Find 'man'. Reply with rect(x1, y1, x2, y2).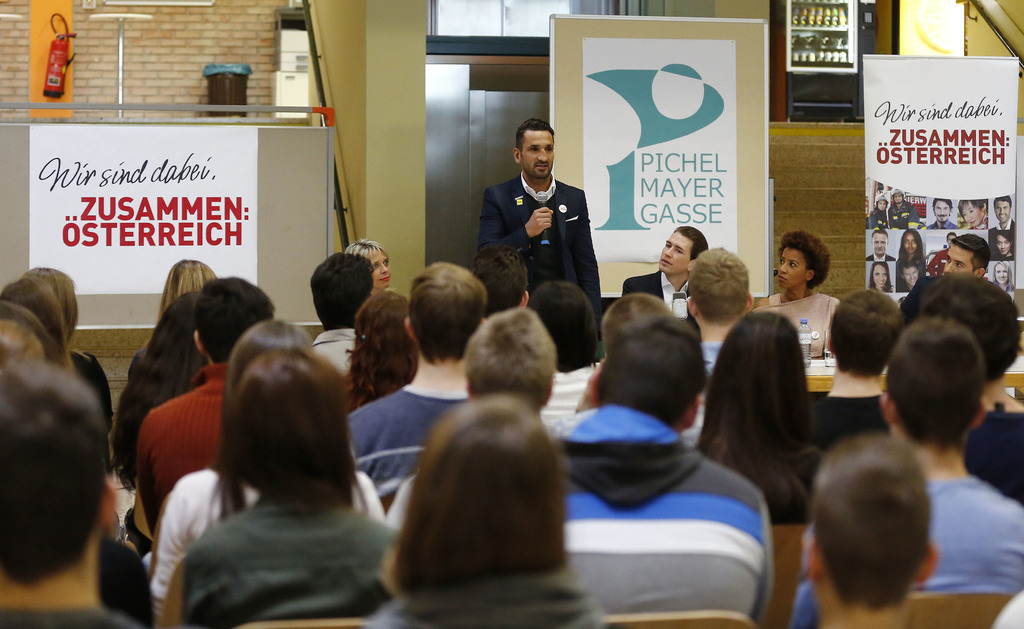
rect(392, 307, 555, 519).
